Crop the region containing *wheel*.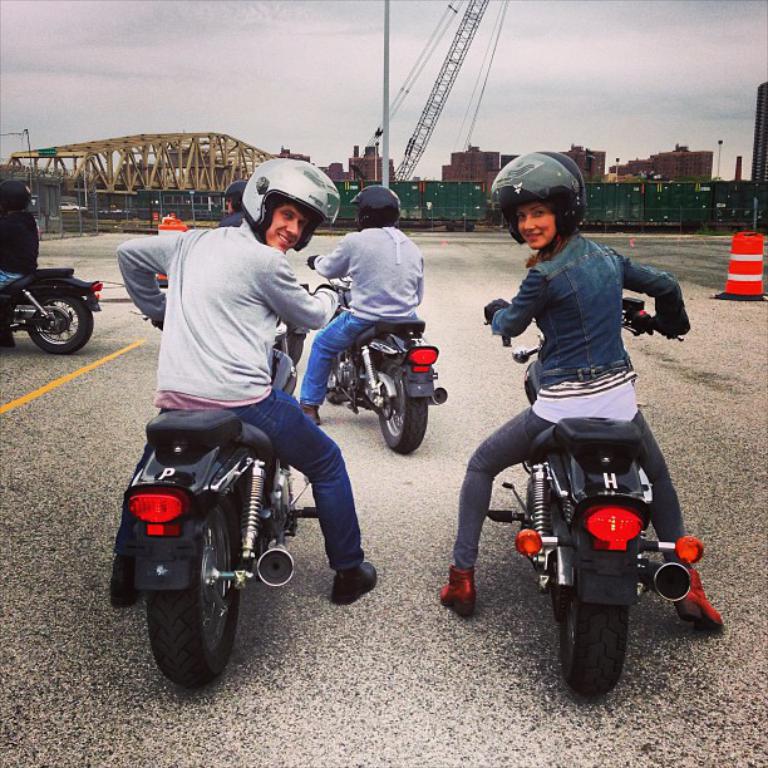
Crop region: box=[557, 597, 630, 693].
